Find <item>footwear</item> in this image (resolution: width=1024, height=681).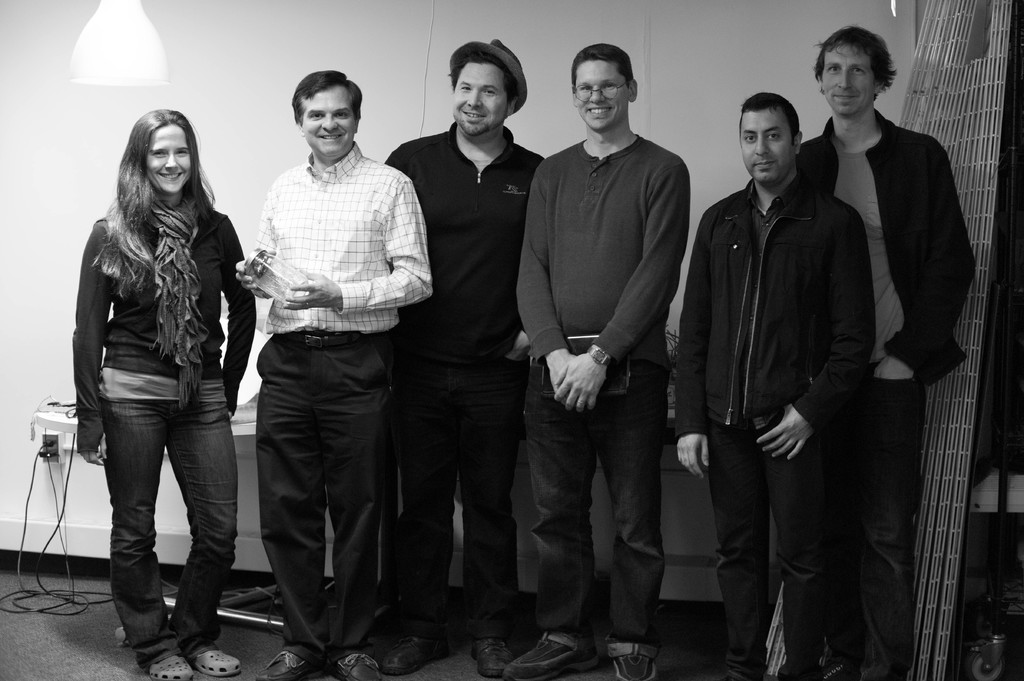
330, 650, 383, 680.
